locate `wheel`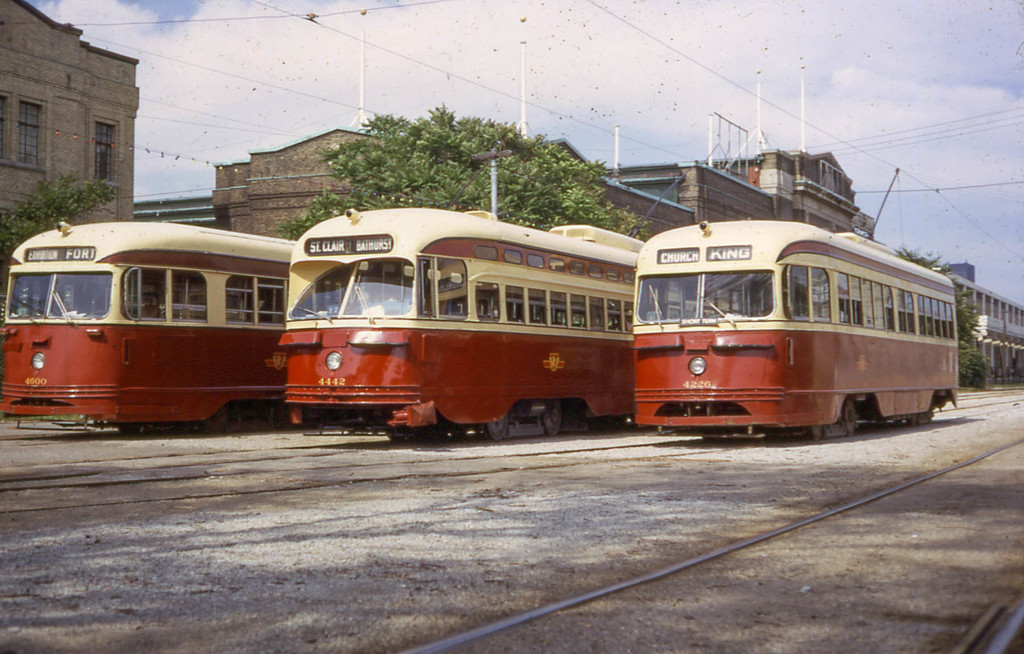
<bbox>206, 407, 228, 435</bbox>
